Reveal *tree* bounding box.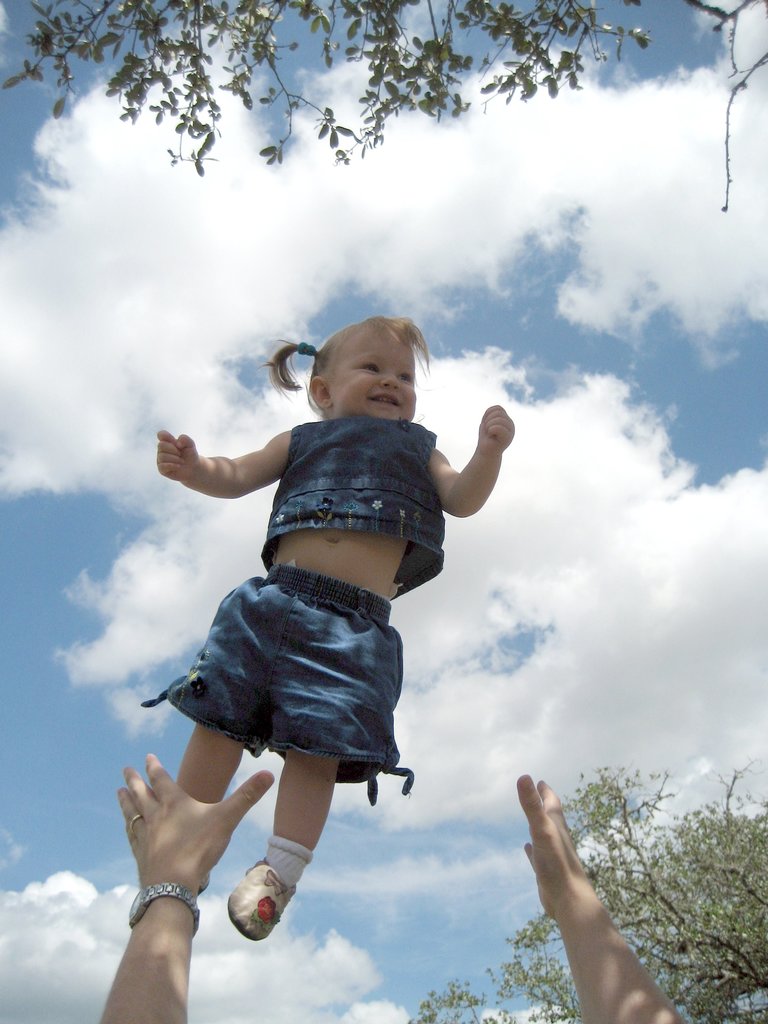
Revealed: <box>3,0,767,211</box>.
